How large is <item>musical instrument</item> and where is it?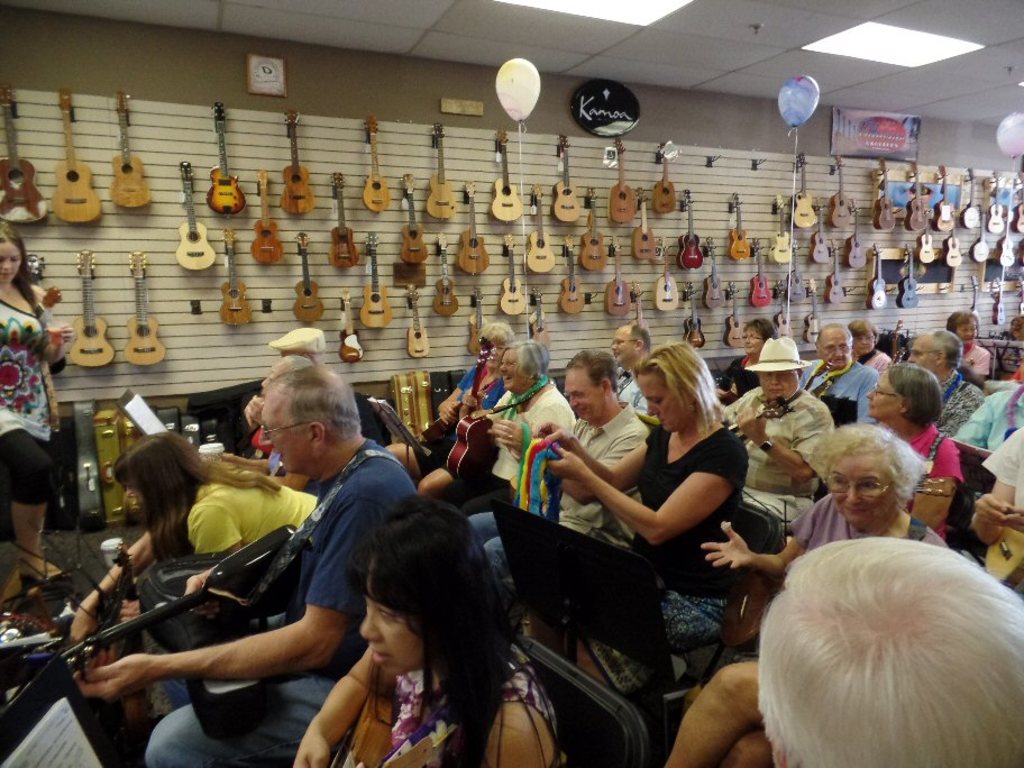
Bounding box: 578, 189, 603, 275.
